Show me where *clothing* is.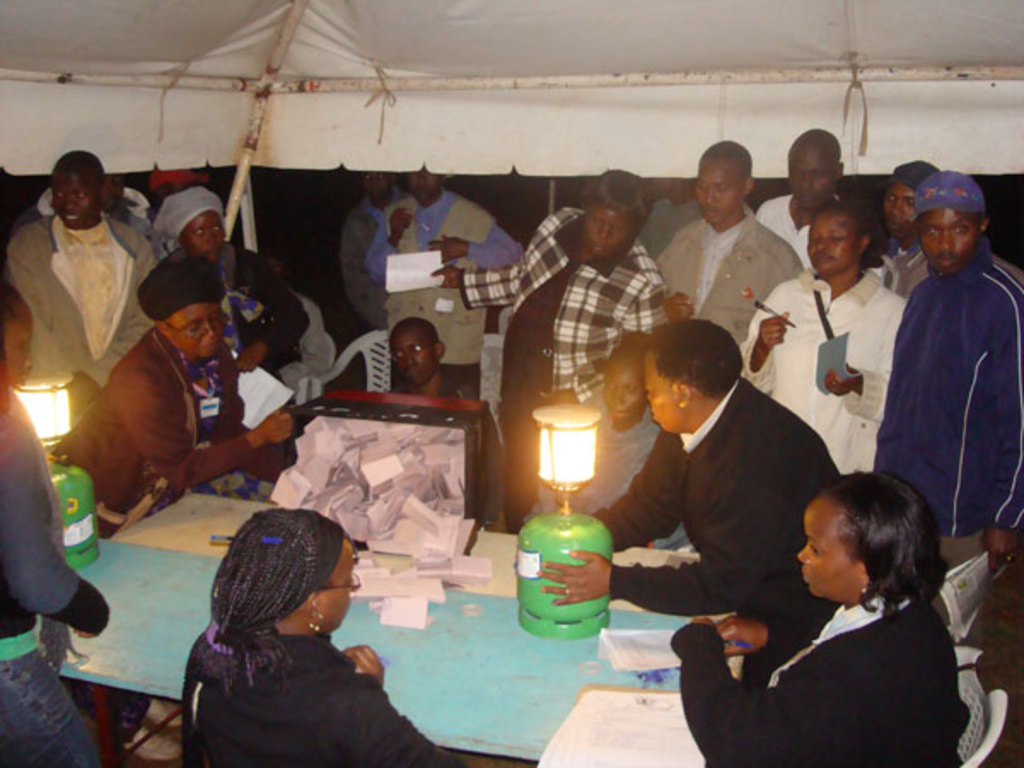
*clothing* is at left=667, top=596, right=964, bottom=766.
